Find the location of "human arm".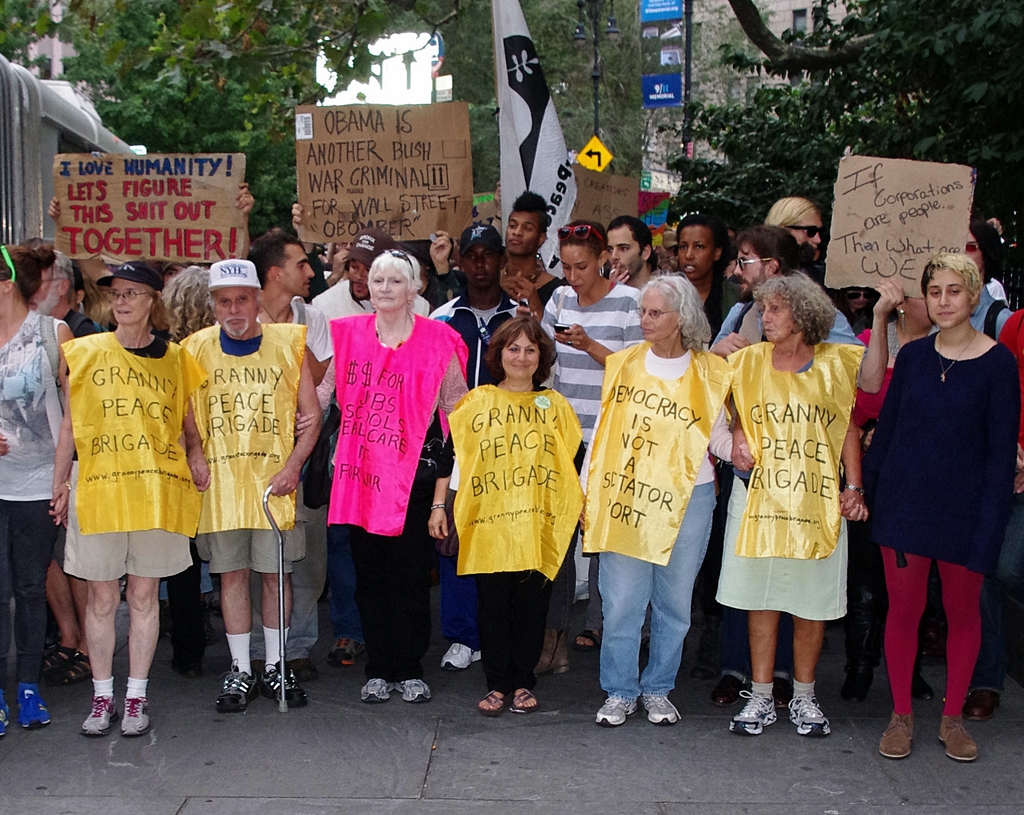
Location: rect(42, 196, 117, 280).
